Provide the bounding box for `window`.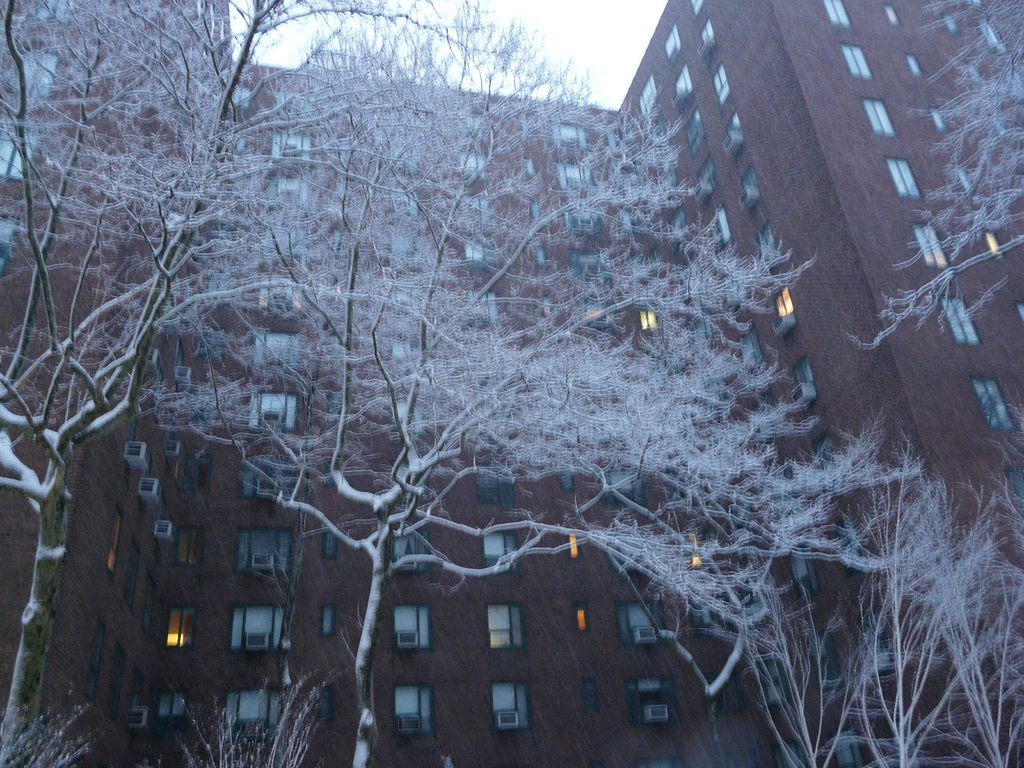
[690,604,712,627].
